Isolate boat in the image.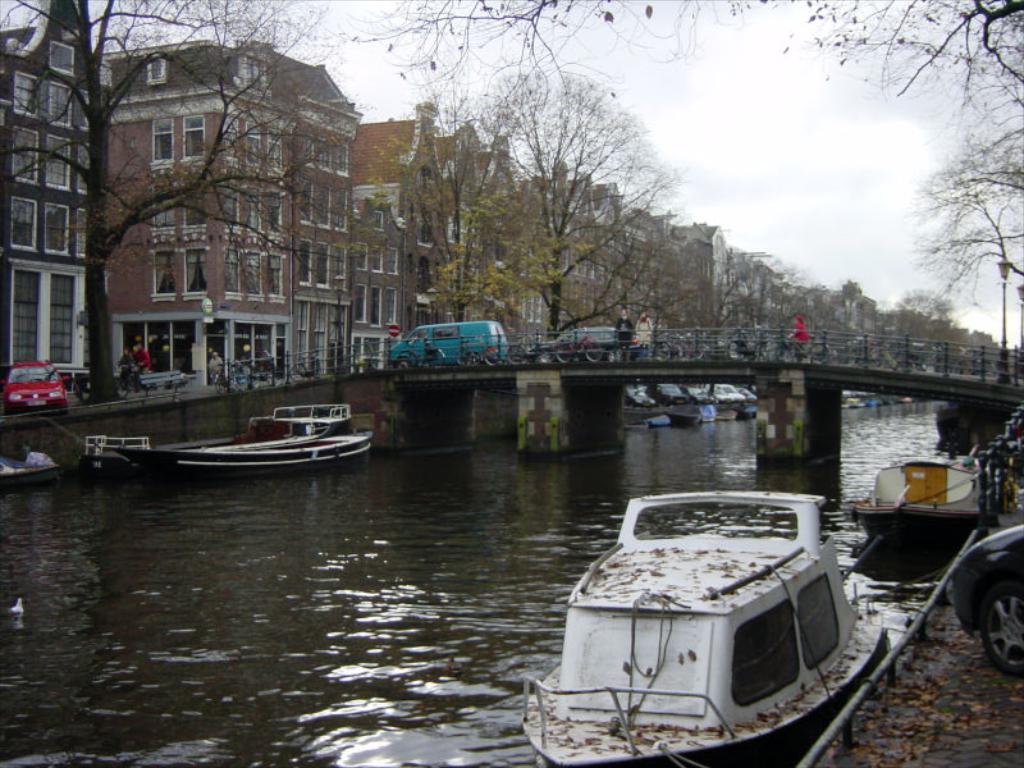
Isolated region: locate(76, 404, 376, 483).
